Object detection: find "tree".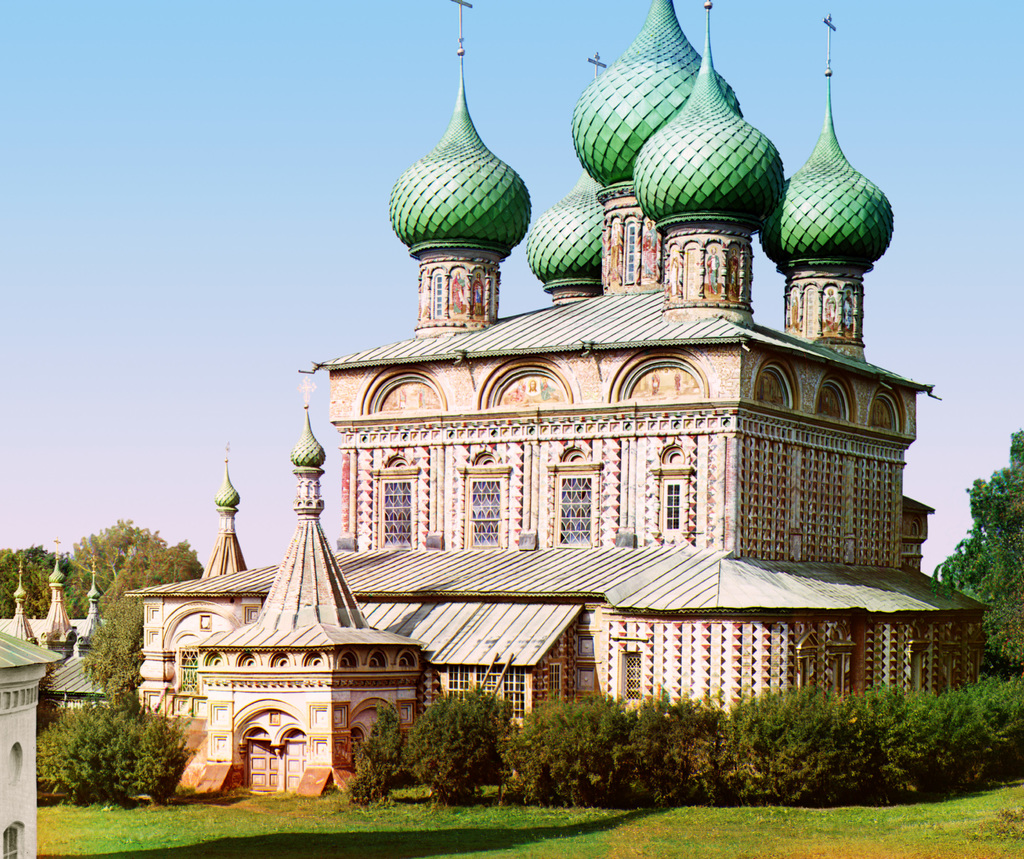
left=347, top=700, right=410, bottom=809.
